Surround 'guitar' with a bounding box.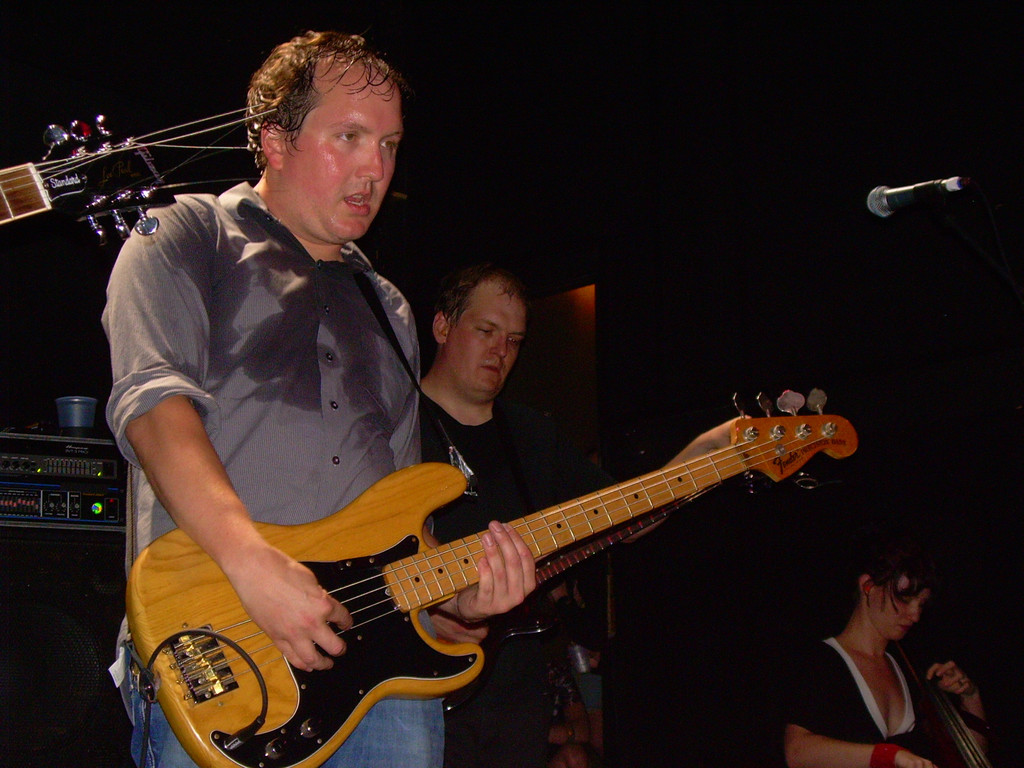
crop(442, 484, 722, 751).
